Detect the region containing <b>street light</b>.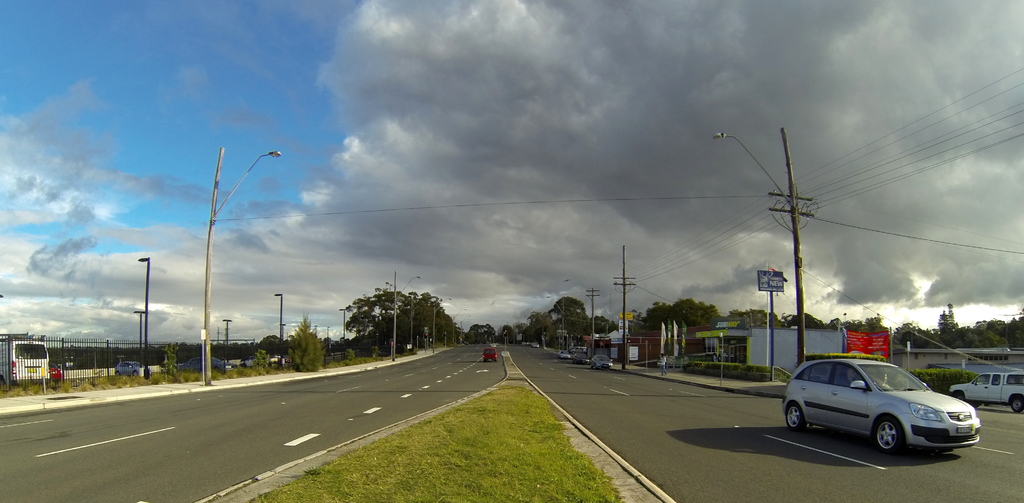
{"x1": 394, "y1": 274, "x2": 421, "y2": 363}.
